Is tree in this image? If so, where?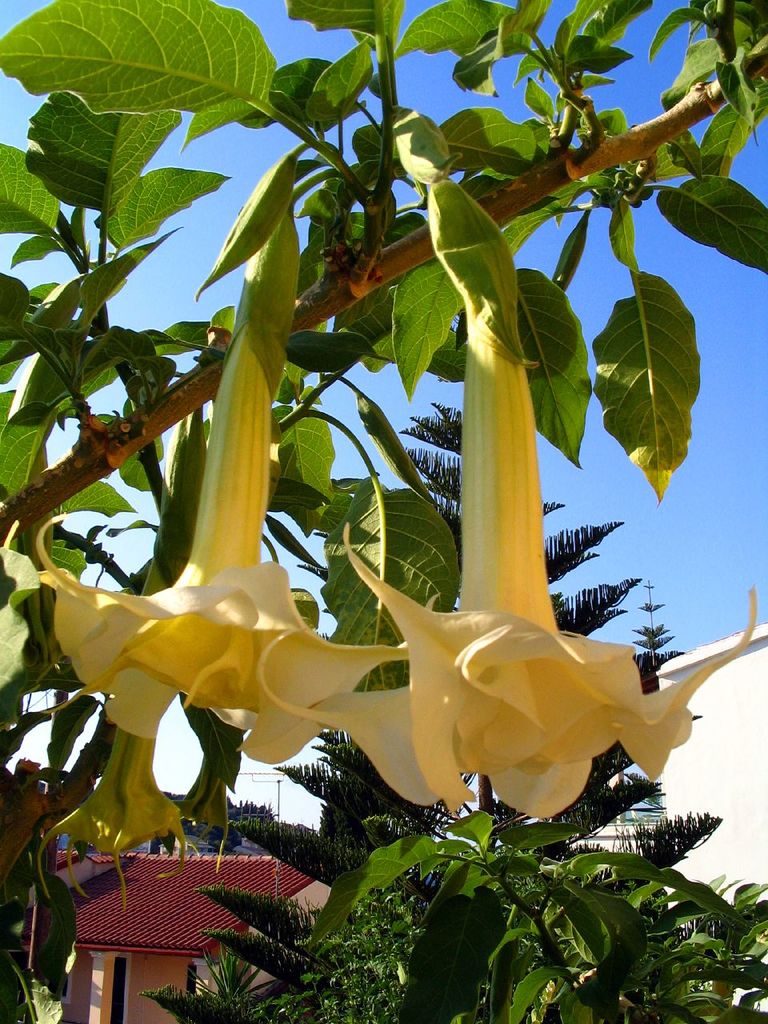
Yes, at bbox=(144, 686, 339, 1023).
